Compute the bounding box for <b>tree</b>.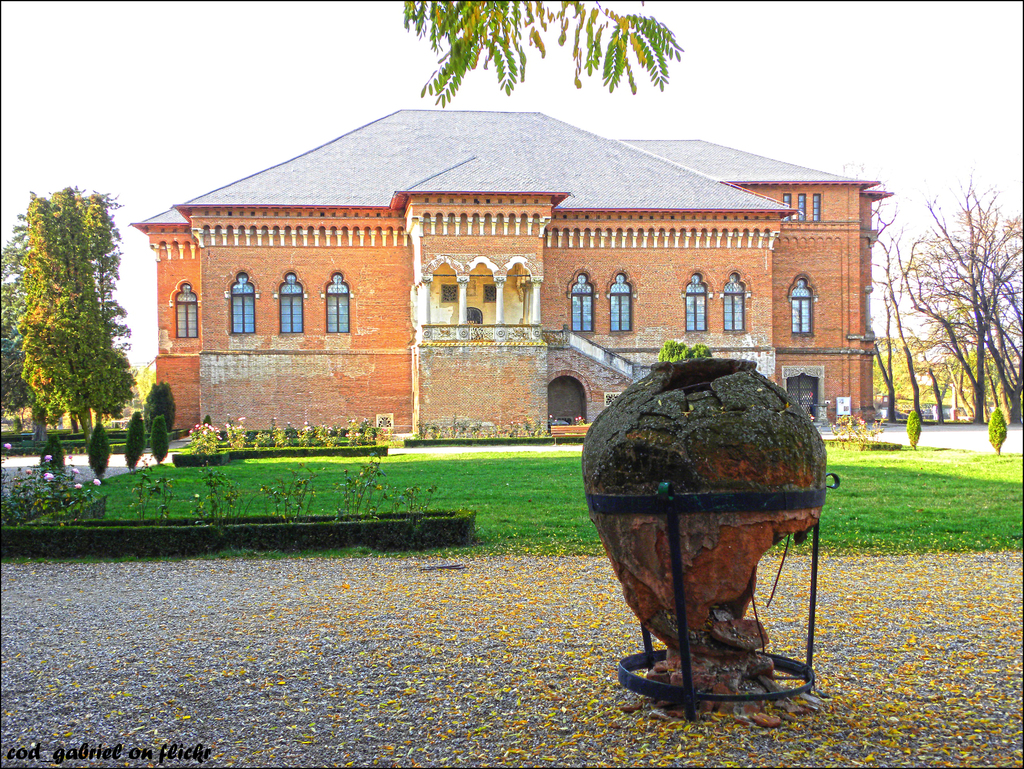
{"left": 913, "top": 166, "right": 1023, "bottom": 422}.
